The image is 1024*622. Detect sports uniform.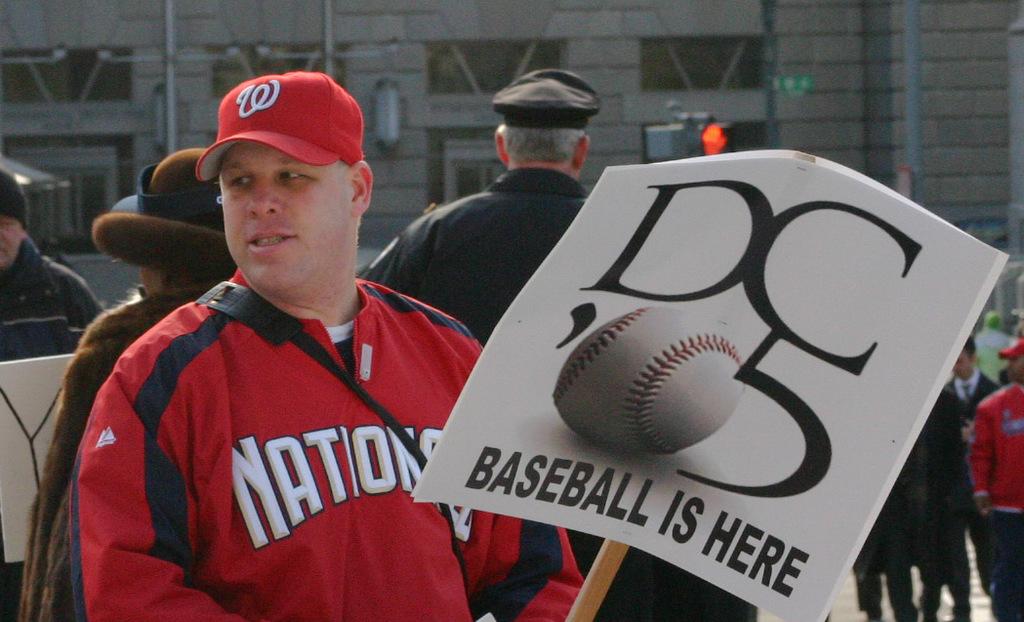
Detection: [x1=64, y1=74, x2=588, y2=621].
